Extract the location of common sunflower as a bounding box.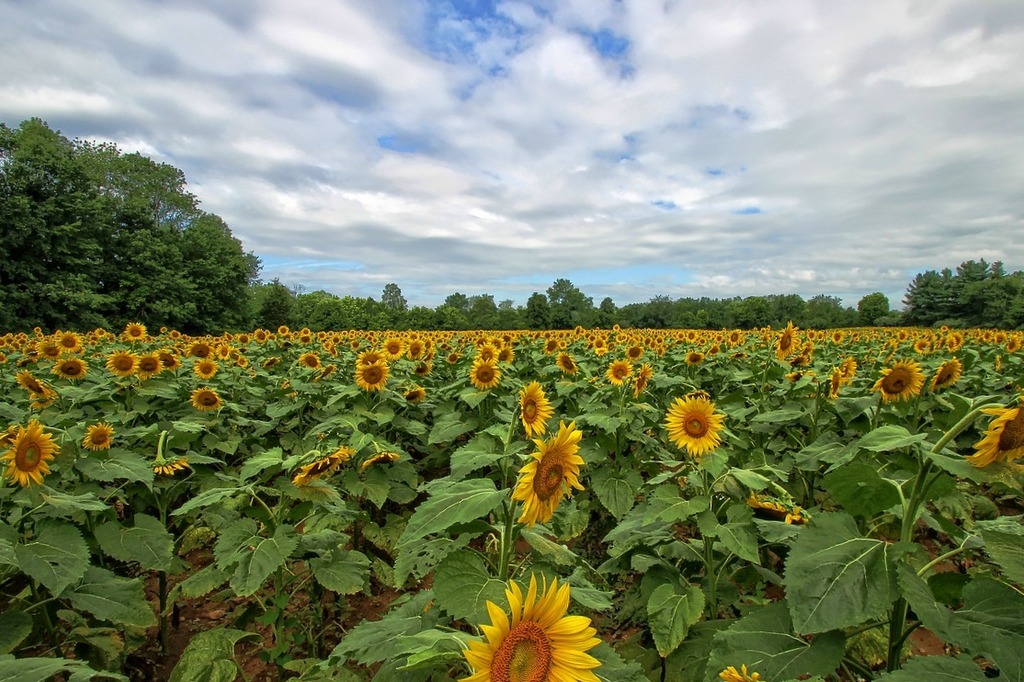
[969,400,1023,471].
